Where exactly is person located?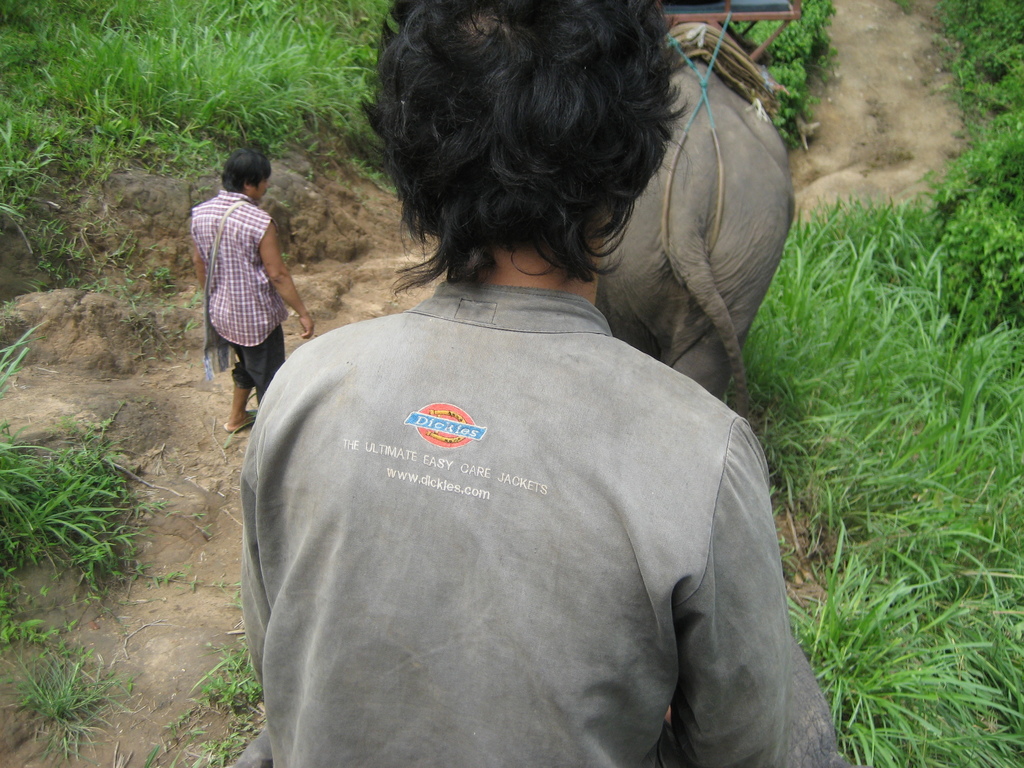
Its bounding box is Rect(226, 0, 847, 767).
